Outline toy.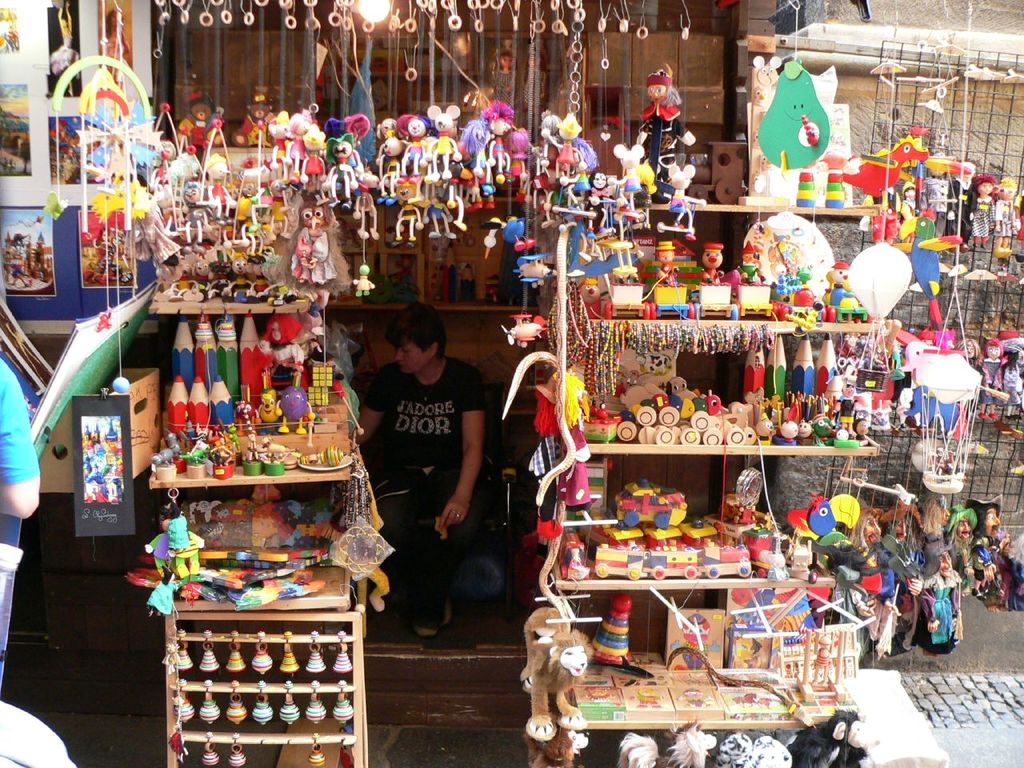
Outline: [left=154, top=514, right=220, bottom=580].
